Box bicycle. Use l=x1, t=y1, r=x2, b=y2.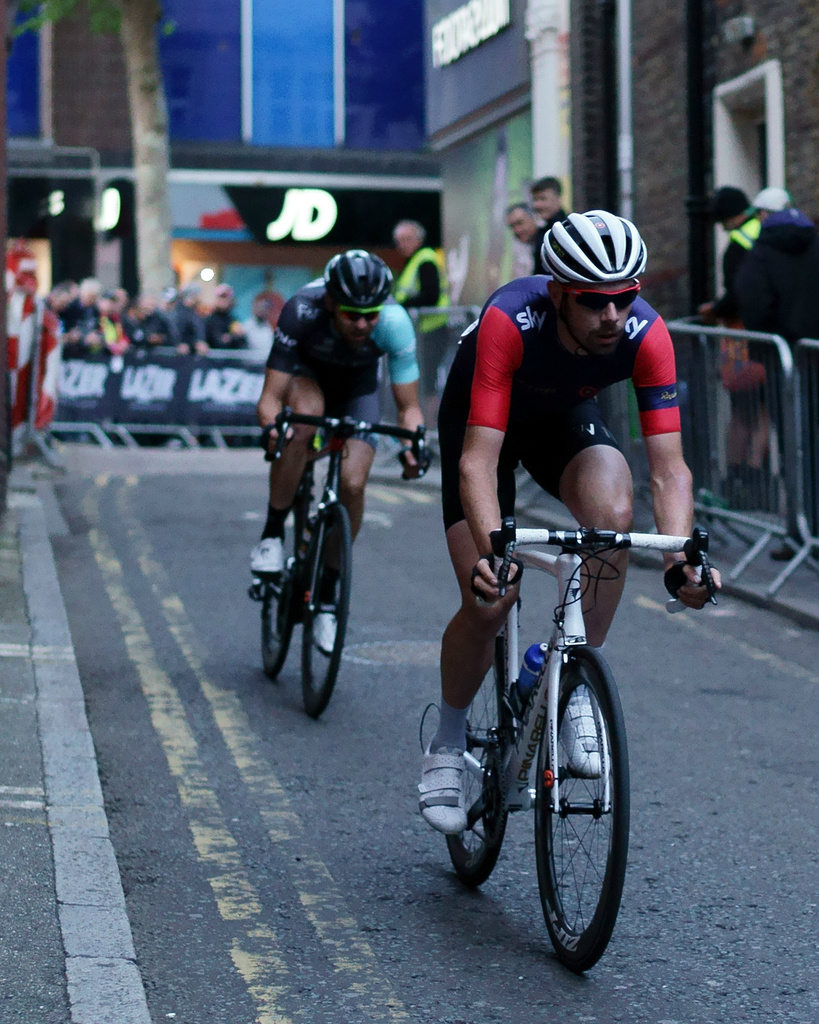
l=415, t=461, r=675, b=965.
